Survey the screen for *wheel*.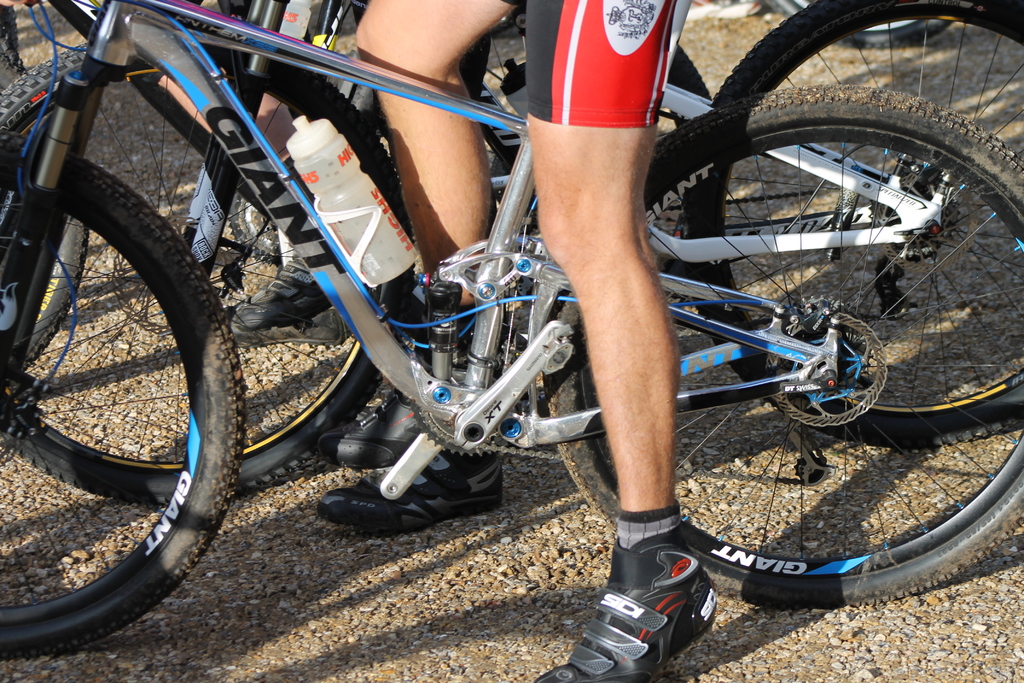
Survey found: [left=682, top=2, right=1023, bottom=446].
